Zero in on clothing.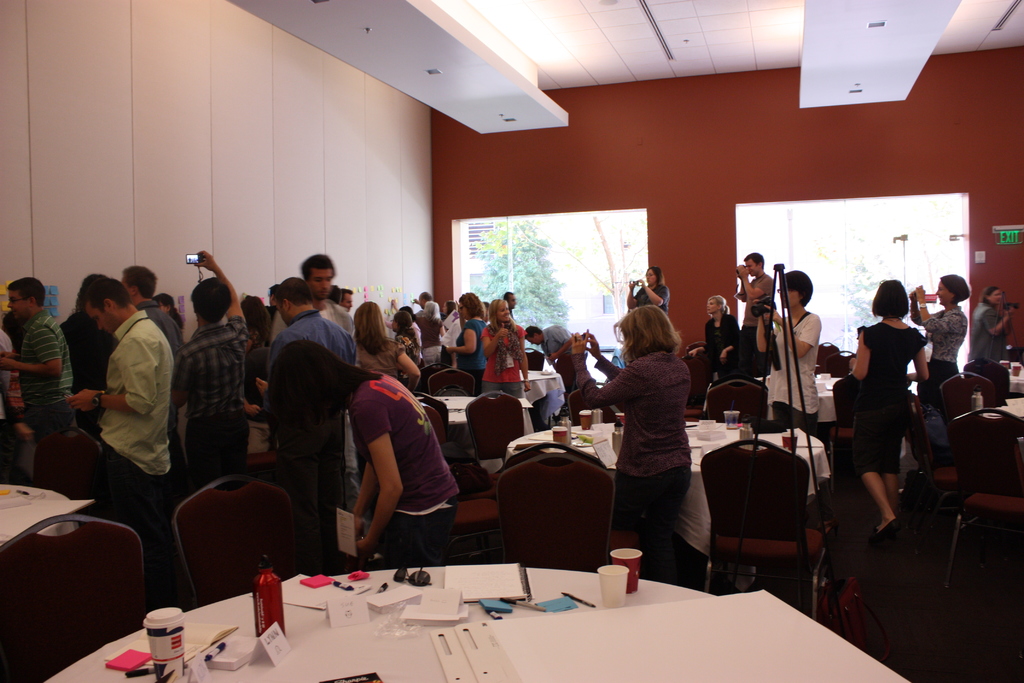
Zeroed in: x1=287 y1=304 x2=348 y2=508.
